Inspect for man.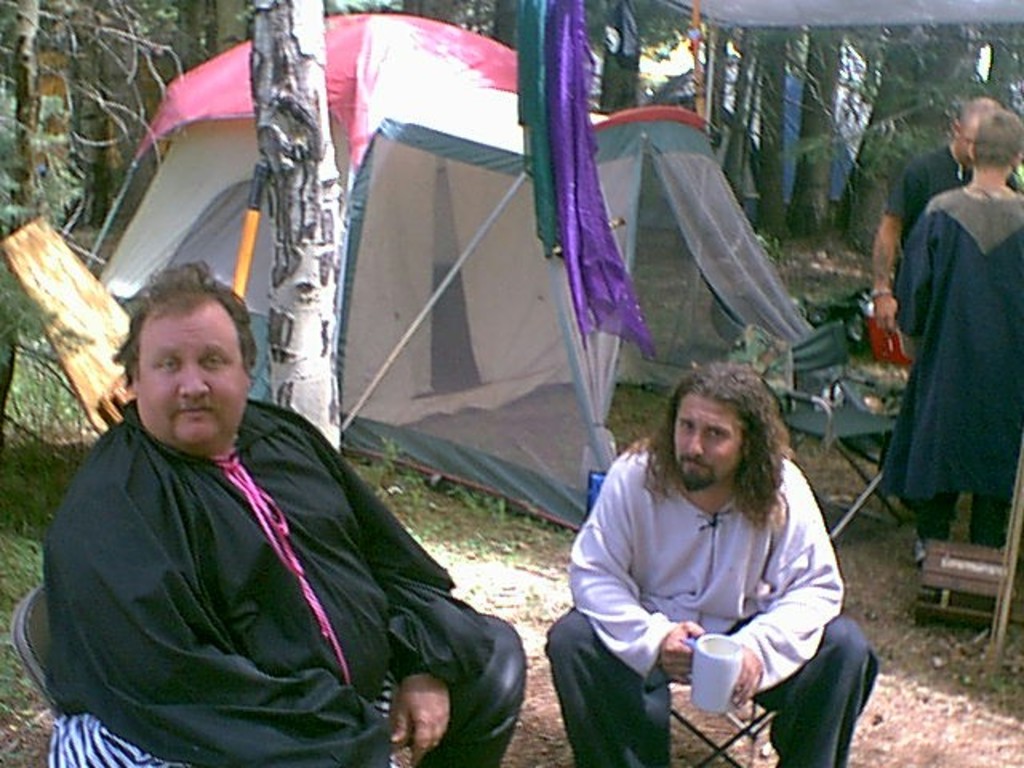
Inspection: <box>22,264,478,766</box>.
